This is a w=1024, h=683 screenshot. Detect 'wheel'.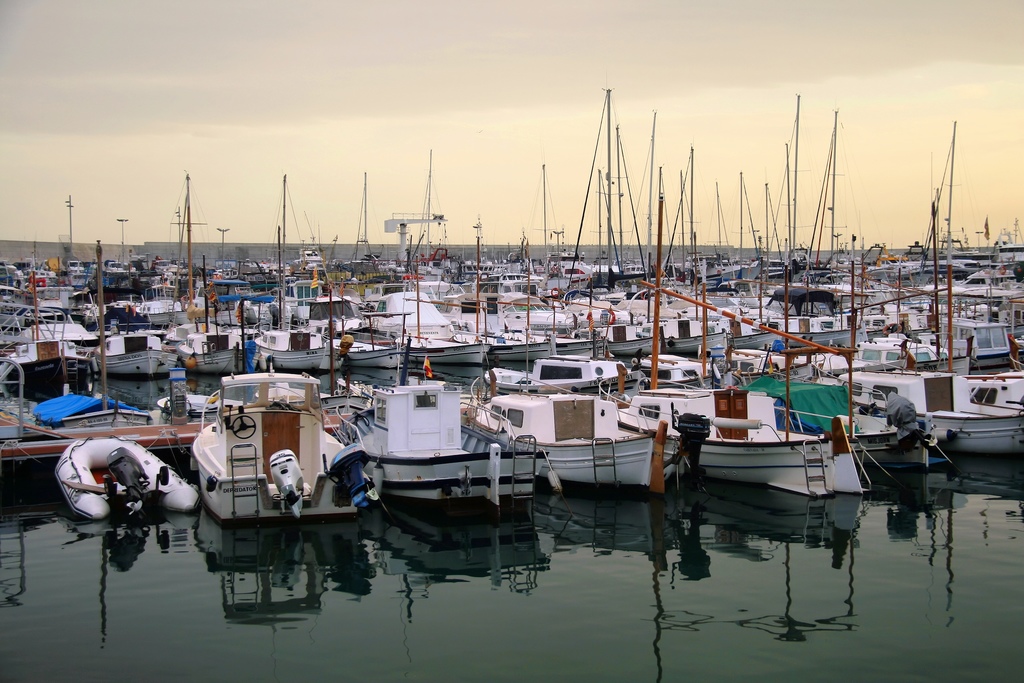
rect(332, 448, 410, 515).
